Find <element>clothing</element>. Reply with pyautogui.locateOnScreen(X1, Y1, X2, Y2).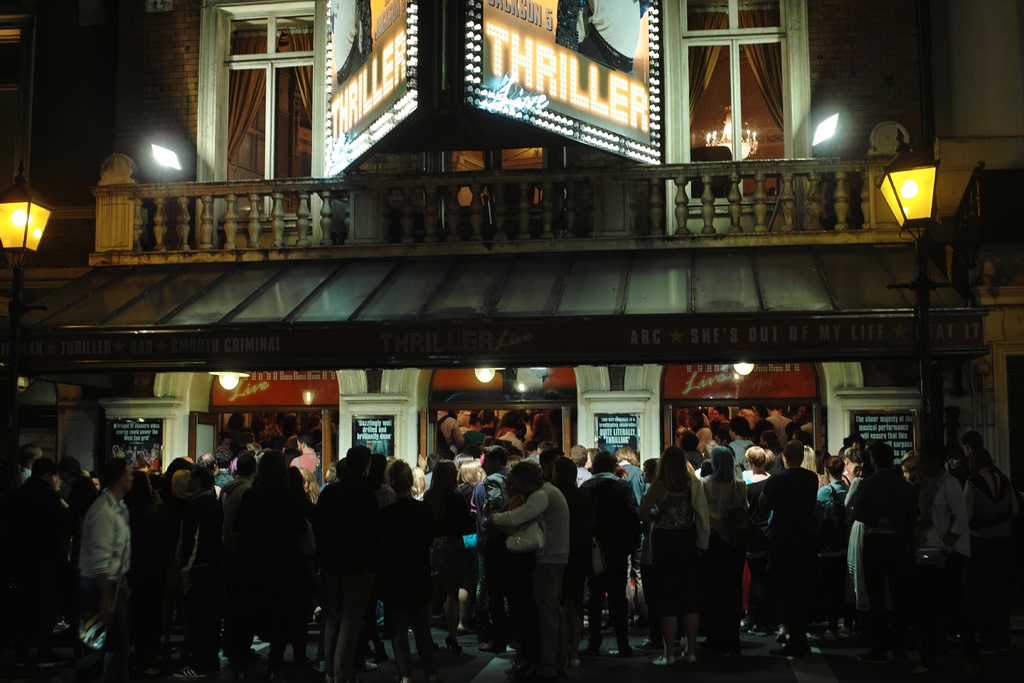
pyautogui.locateOnScreen(285, 450, 323, 470).
